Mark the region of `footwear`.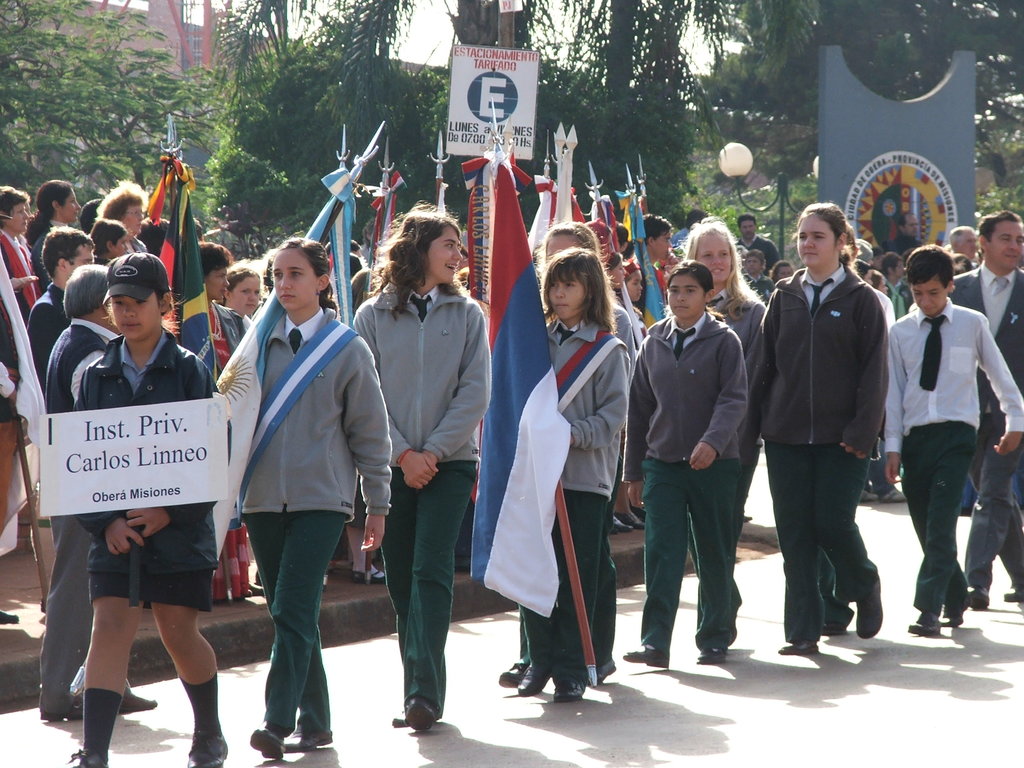
Region: left=854, top=579, right=884, bottom=643.
